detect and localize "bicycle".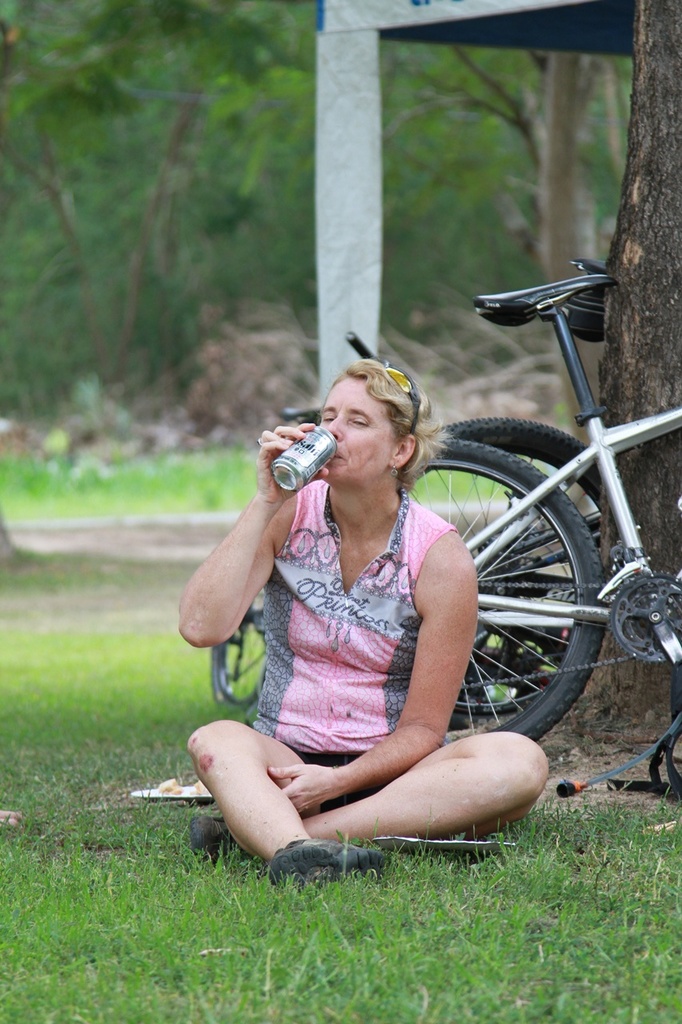
Localized at select_region(430, 254, 620, 721).
